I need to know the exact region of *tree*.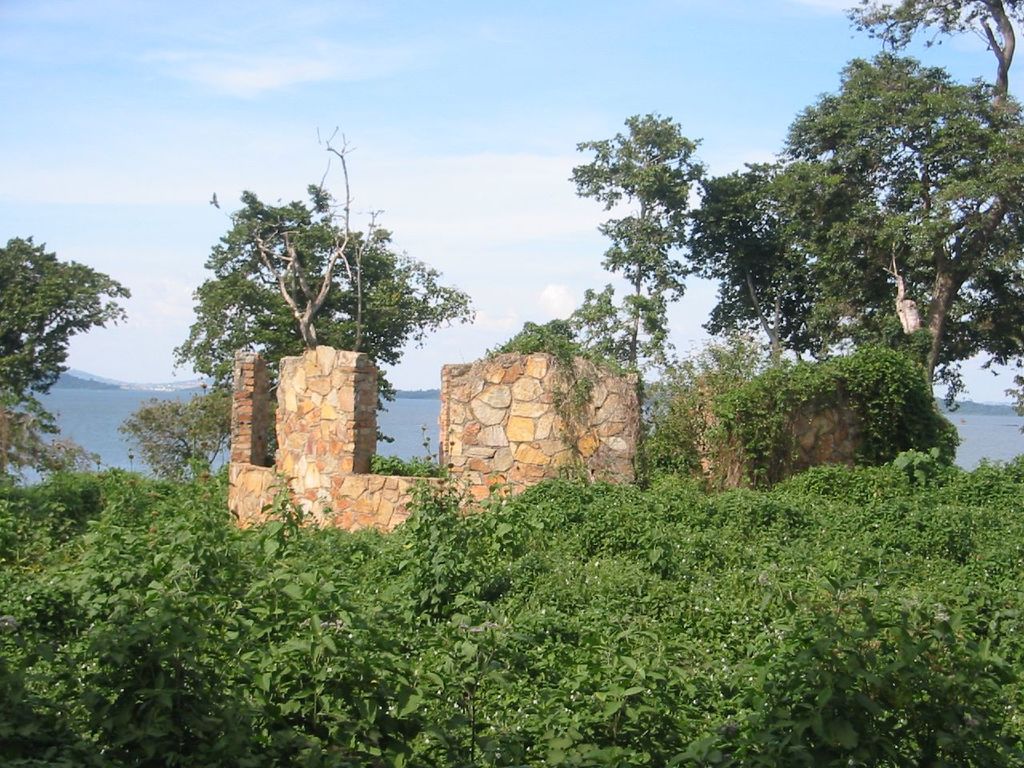
Region: [570, 112, 709, 378].
